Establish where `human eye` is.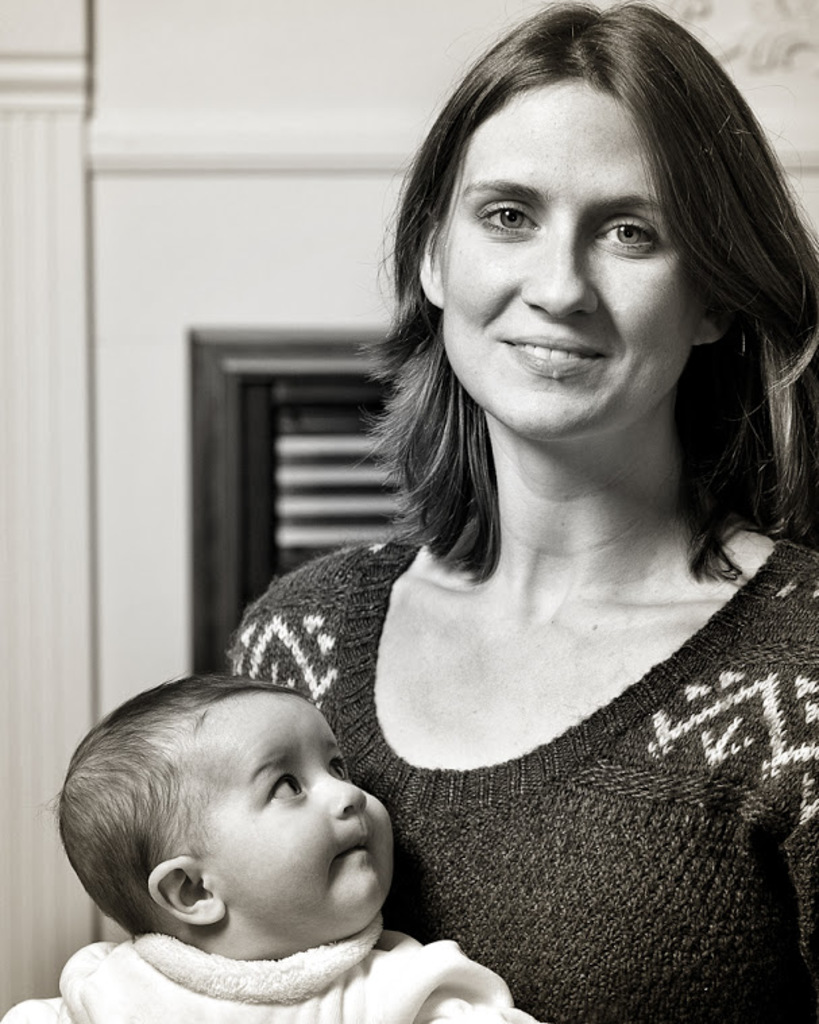
Established at rect(327, 750, 351, 783).
